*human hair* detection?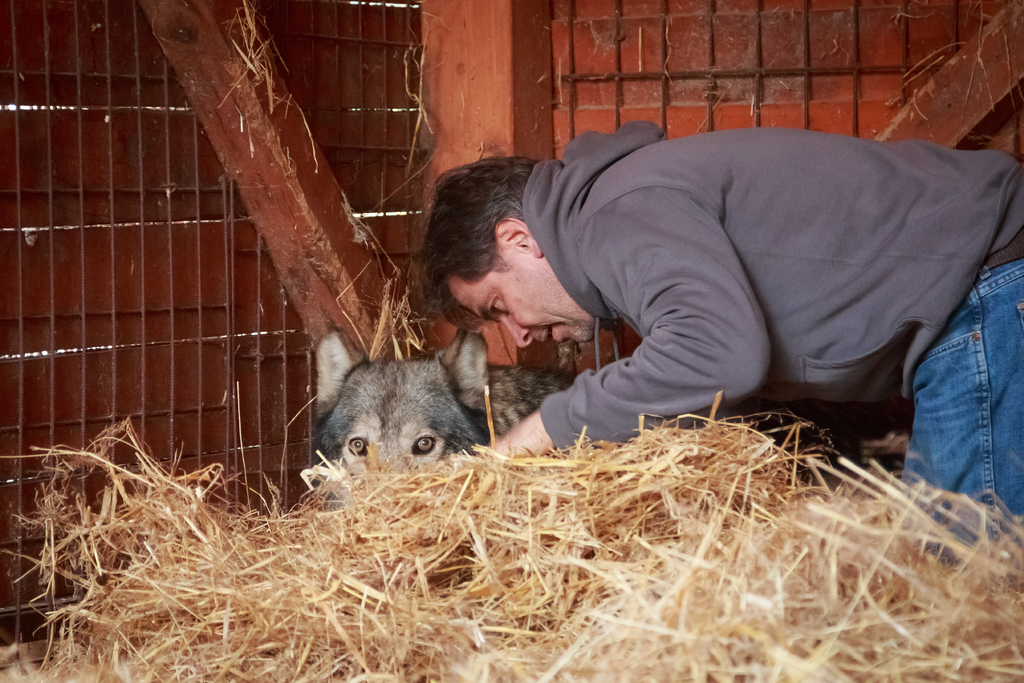
box(428, 156, 543, 332)
